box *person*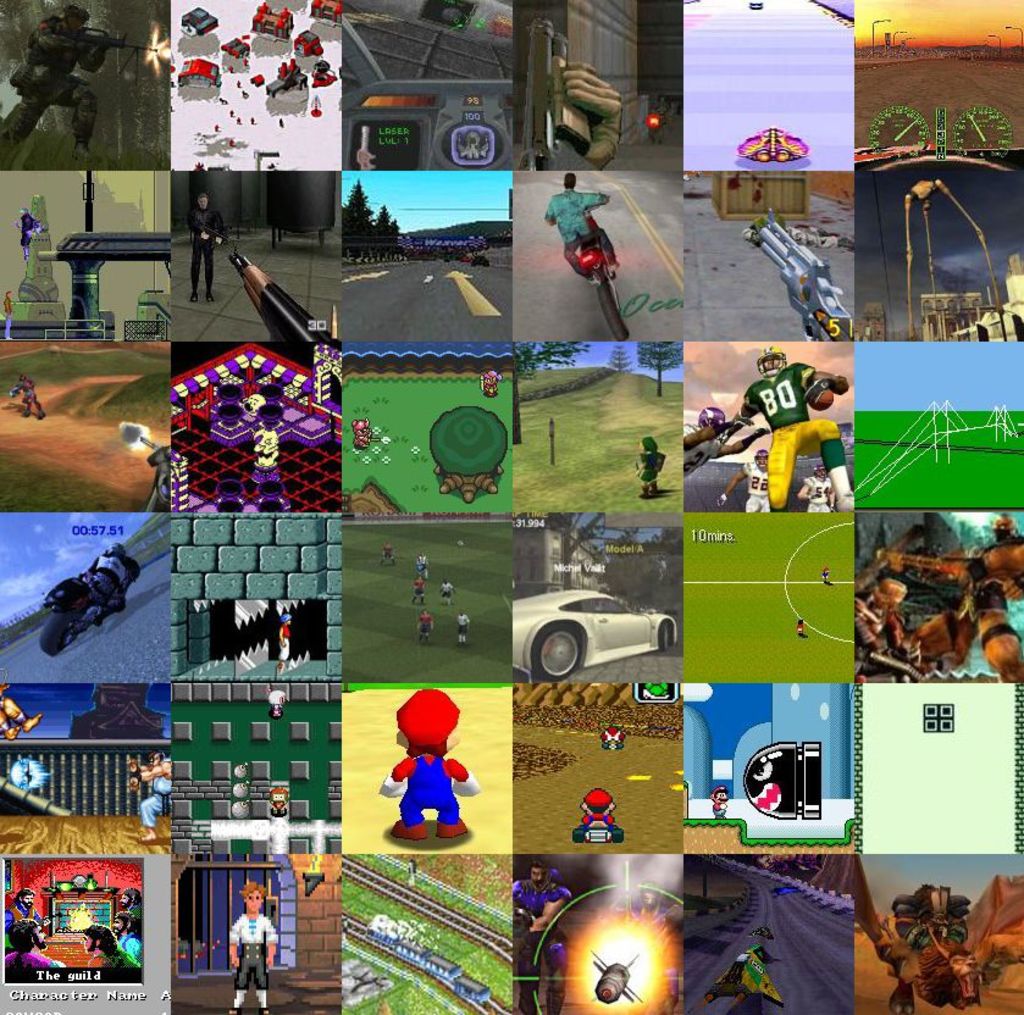
l=82, t=919, r=132, b=971
